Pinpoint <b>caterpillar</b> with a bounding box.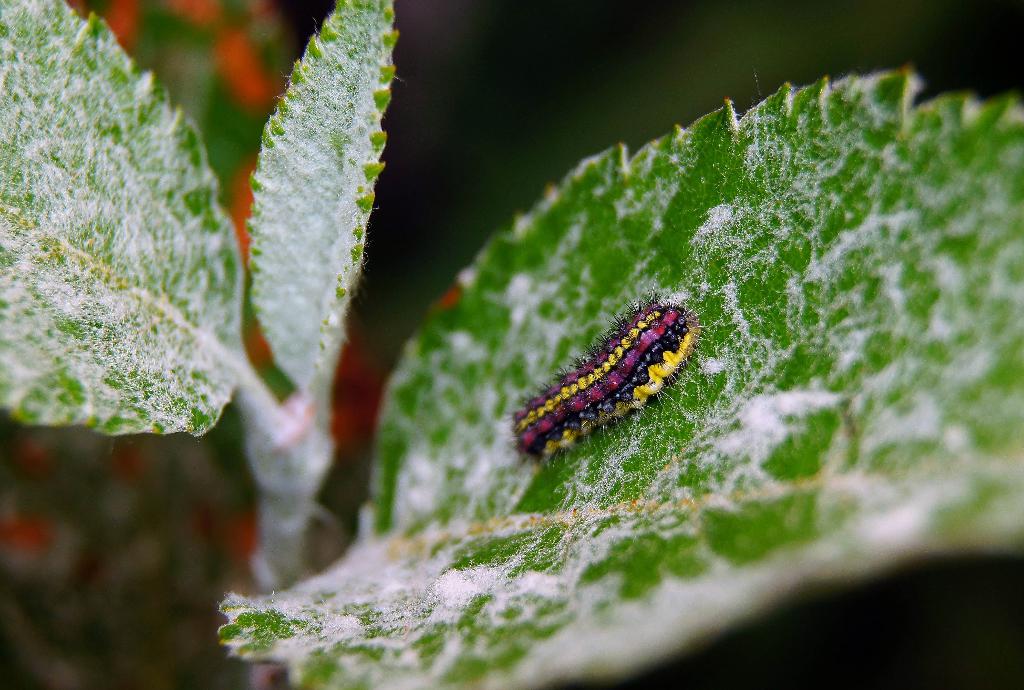
box(505, 291, 712, 470).
